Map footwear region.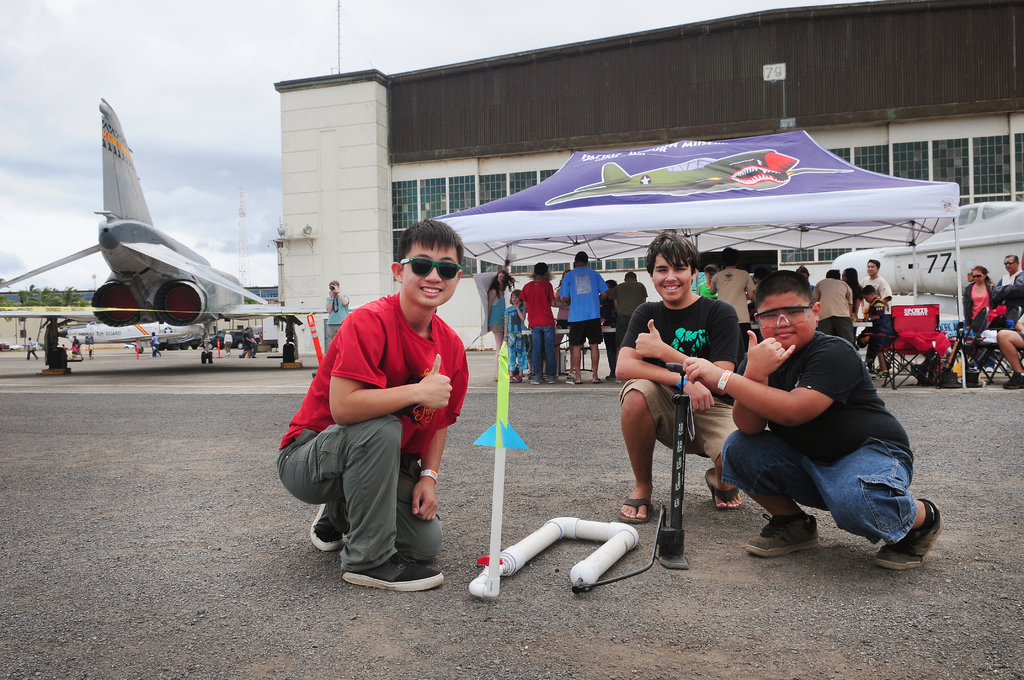
Mapped to [x1=528, y1=372, x2=543, y2=385].
